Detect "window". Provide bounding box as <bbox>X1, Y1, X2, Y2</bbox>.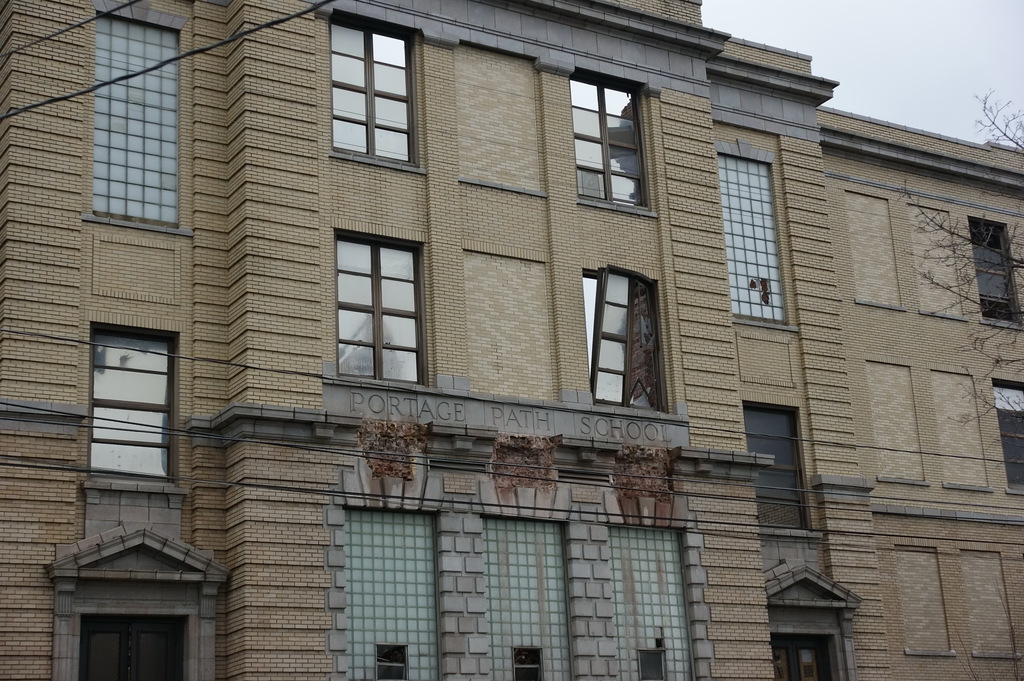
<bbox>743, 403, 811, 534</bbox>.
